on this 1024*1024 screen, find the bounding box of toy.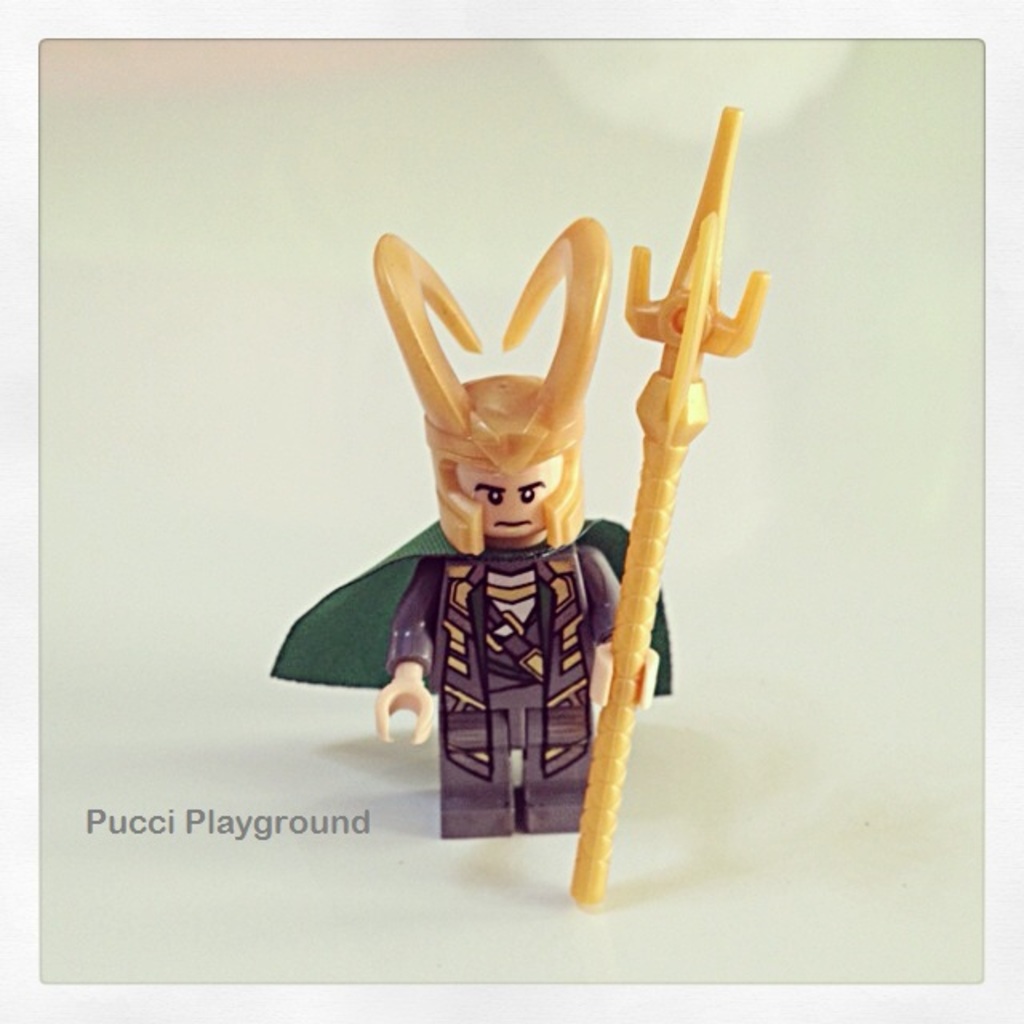
Bounding box: locate(590, 104, 779, 893).
